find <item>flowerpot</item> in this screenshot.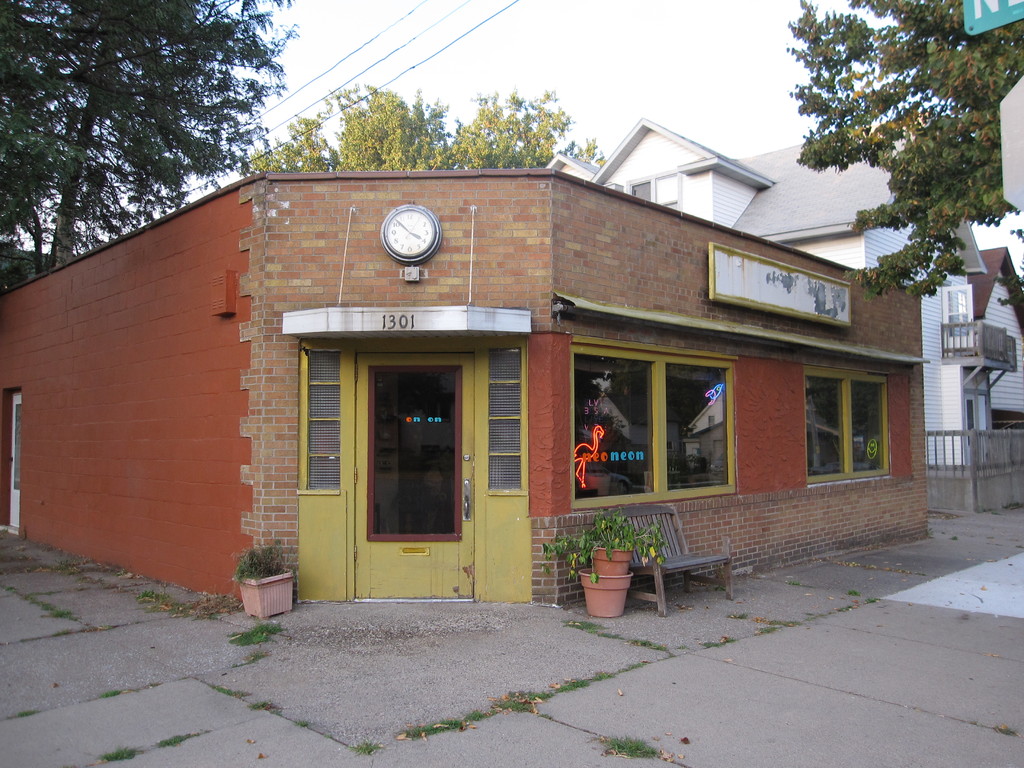
The bounding box for <item>flowerpot</item> is bbox=[580, 570, 630, 616].
